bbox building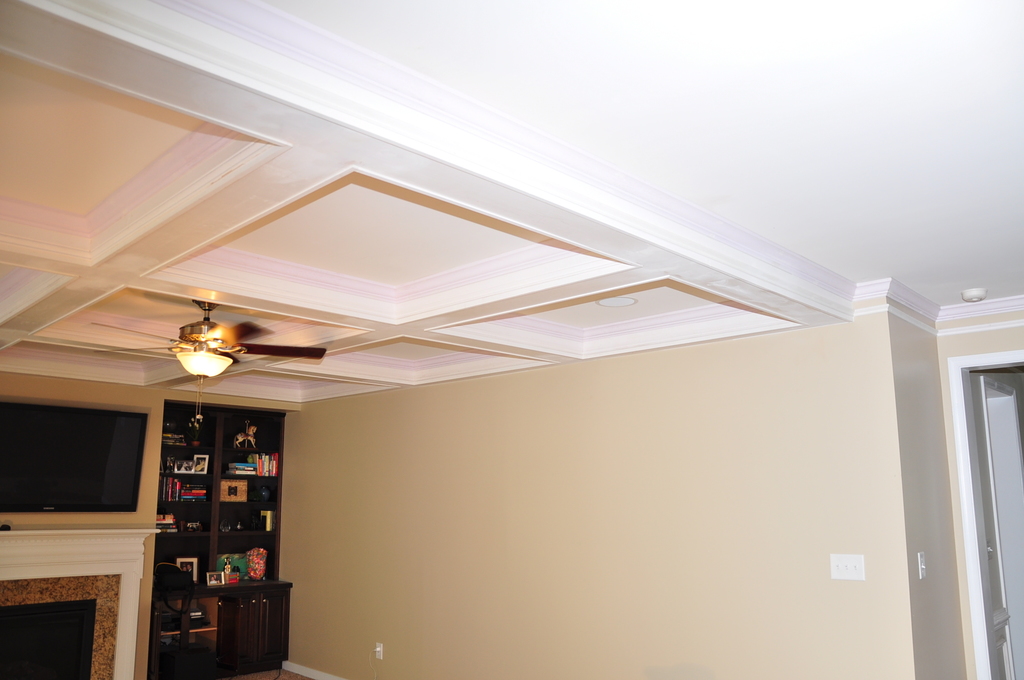
l=0, t=0, r=1023, b=679
